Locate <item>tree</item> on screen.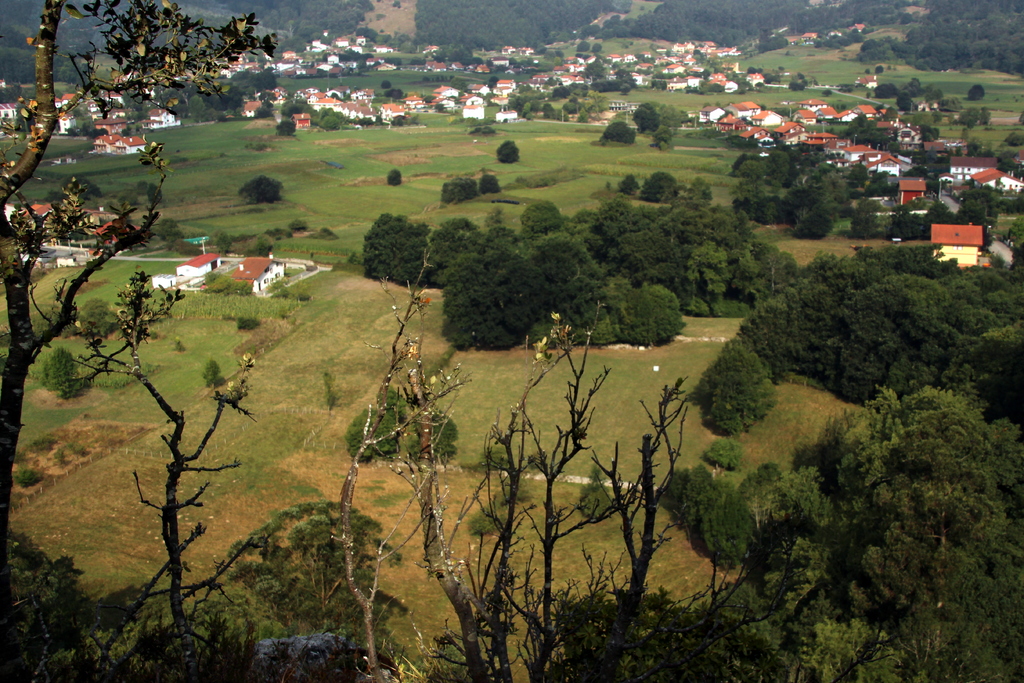
On screen at region(479, 173, 502, 193).
